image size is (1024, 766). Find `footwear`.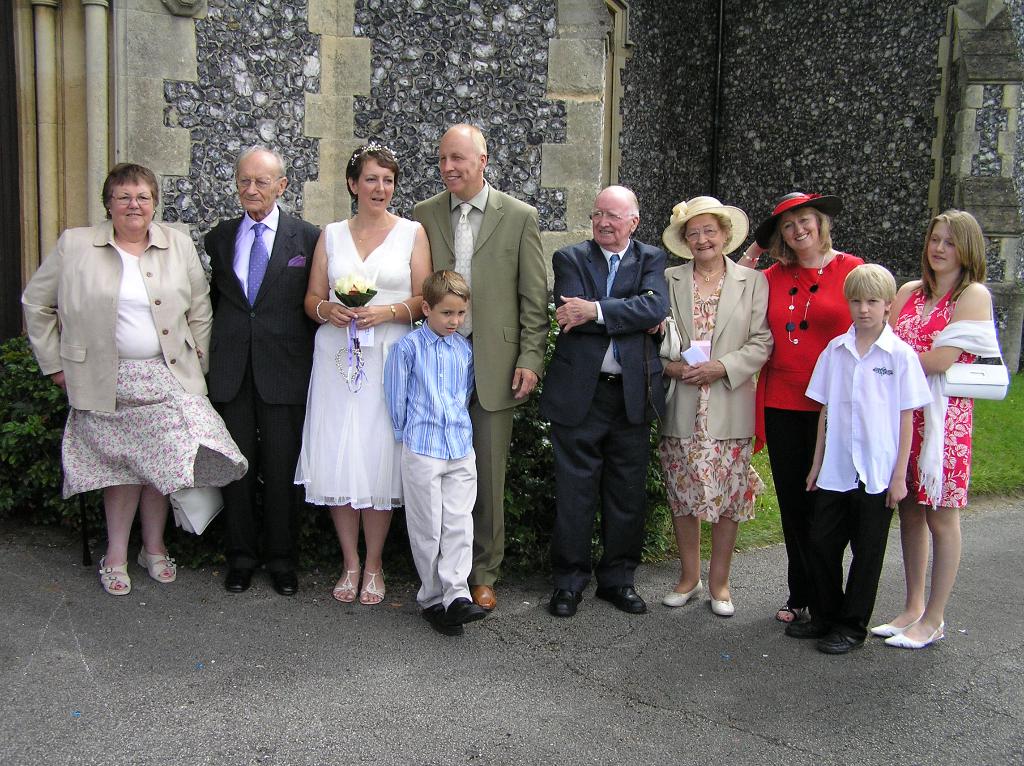
locate(773, 600, 802, 621).
